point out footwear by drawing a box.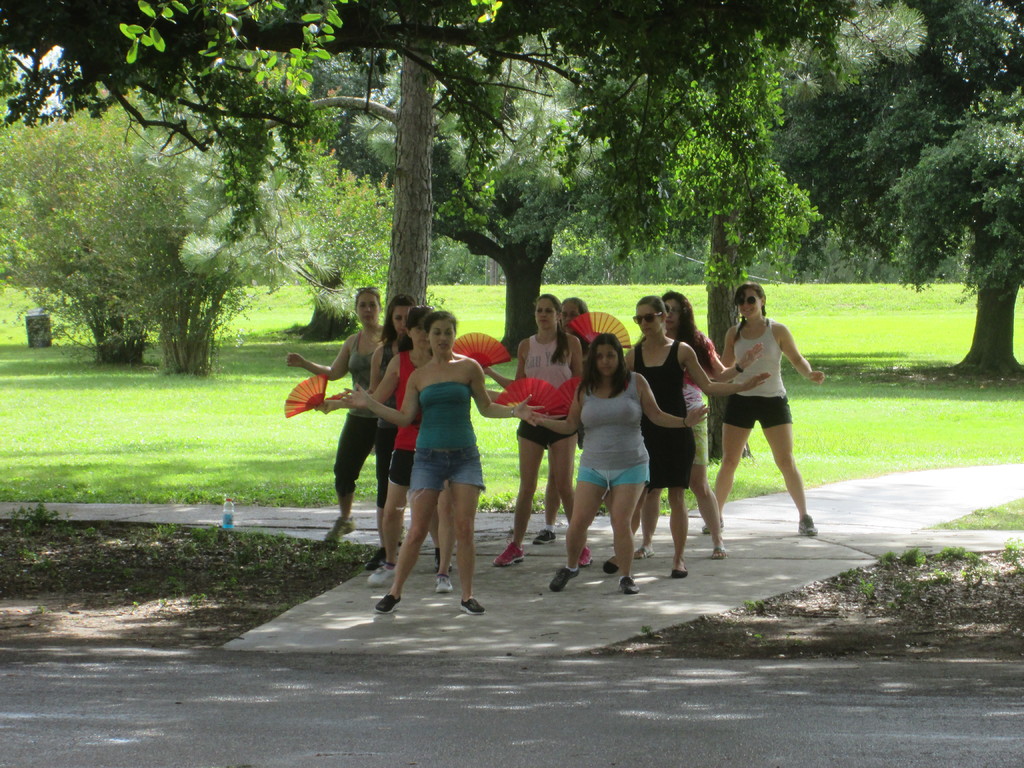
box=[369, 563, 397, 587].
